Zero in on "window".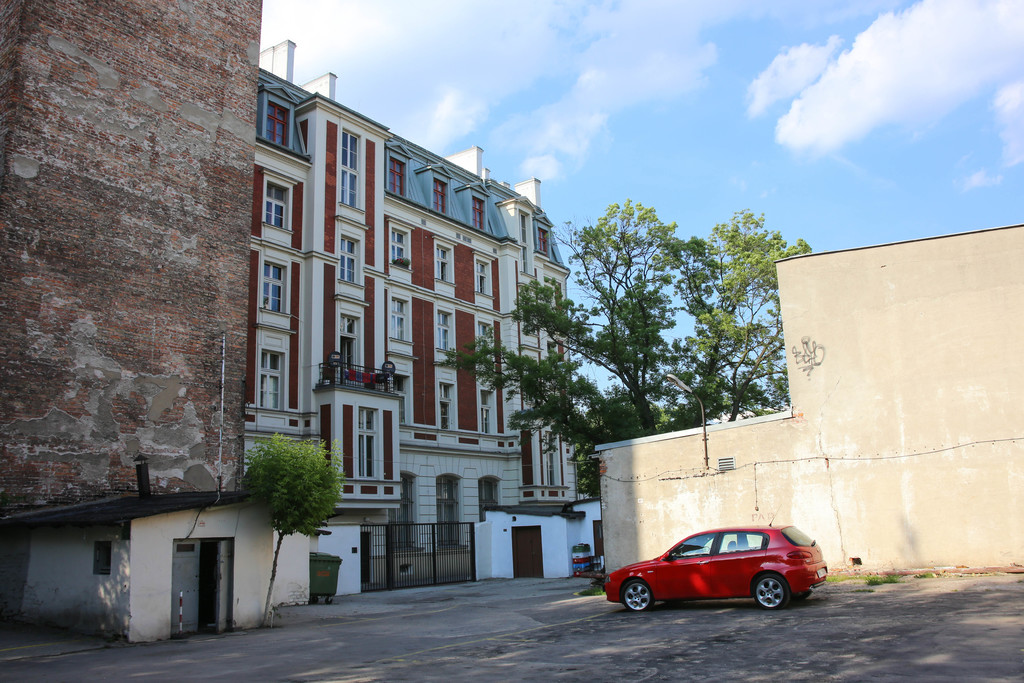
Zeroed in: pyautogui.locateOnScreen(270, 99, 289, 148).
